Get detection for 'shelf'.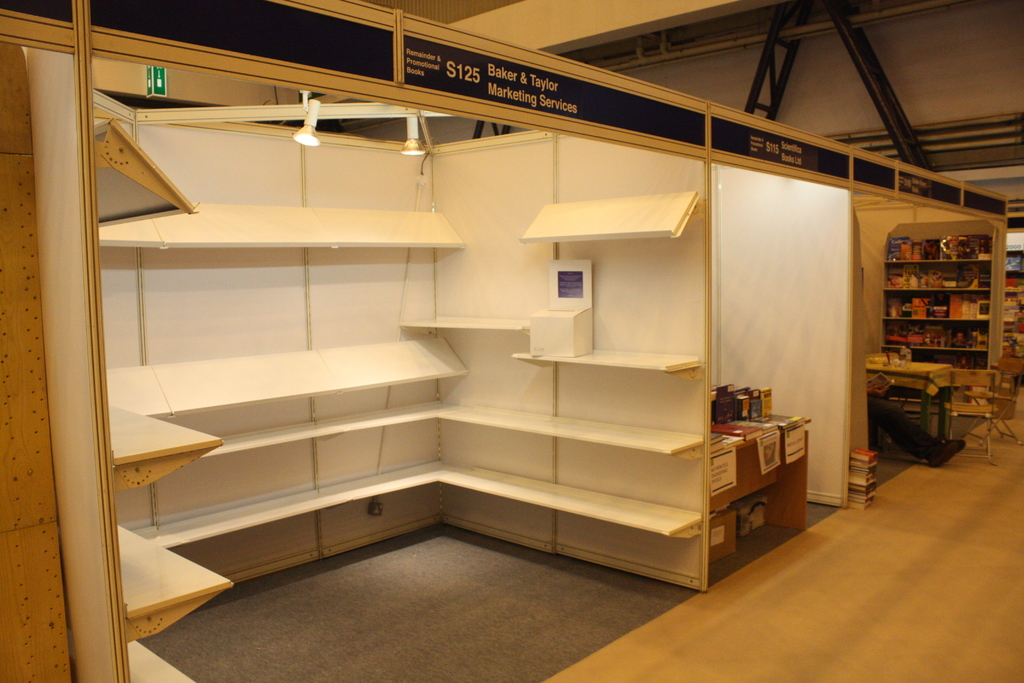
Detection: [x1=395, y1=307, x2=540, y2=346].
